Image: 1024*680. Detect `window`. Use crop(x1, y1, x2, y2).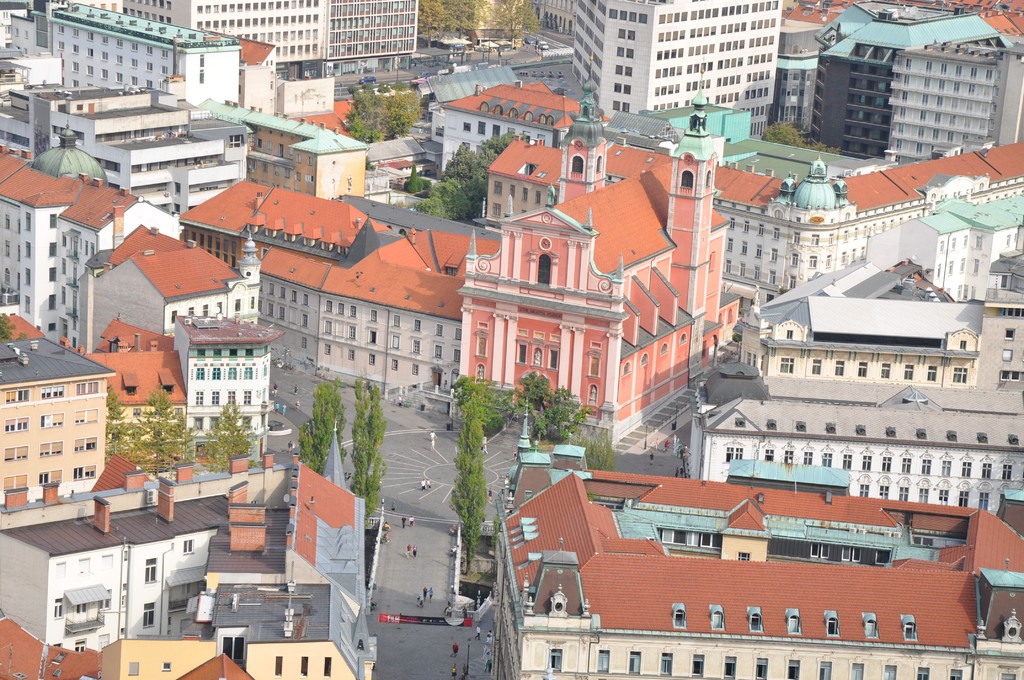
crop(218, 303, 225, 318).
